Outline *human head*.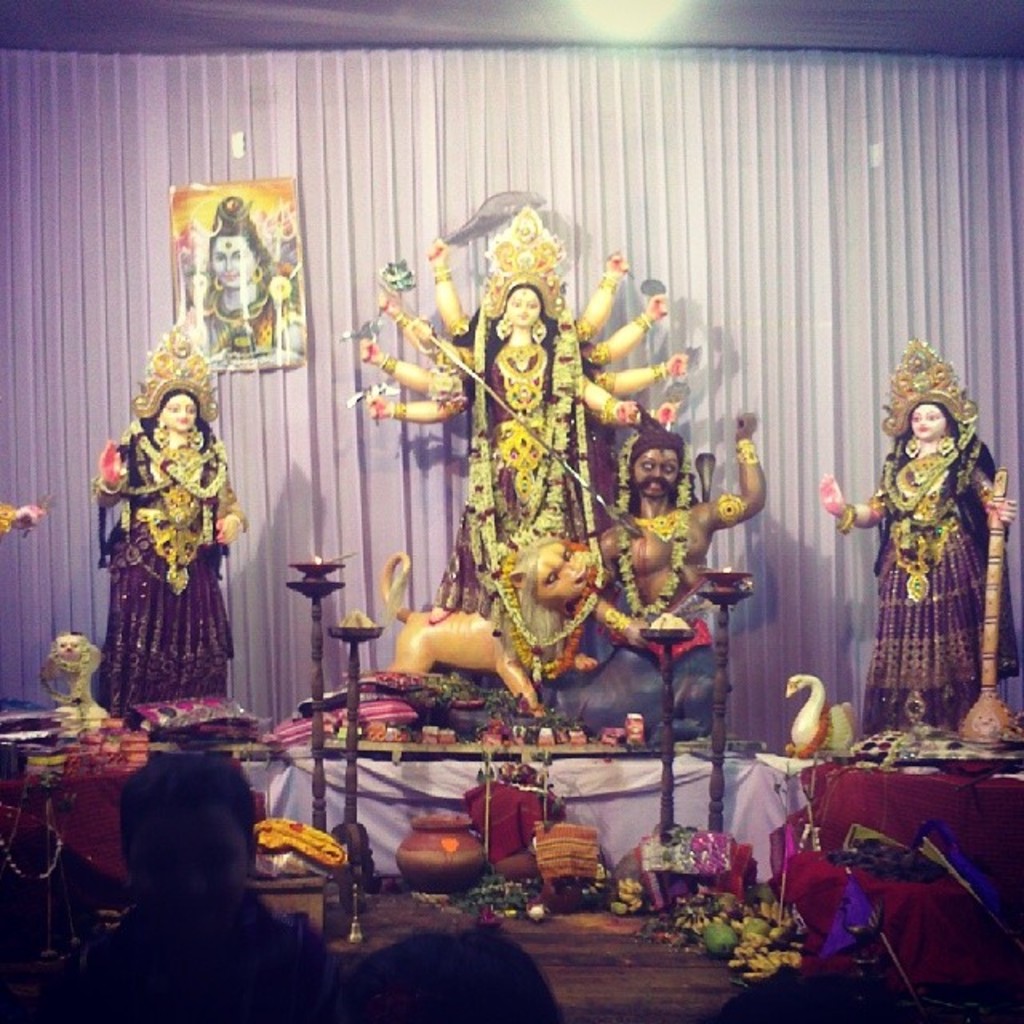
Outline: (624, 432, 685, 494).
